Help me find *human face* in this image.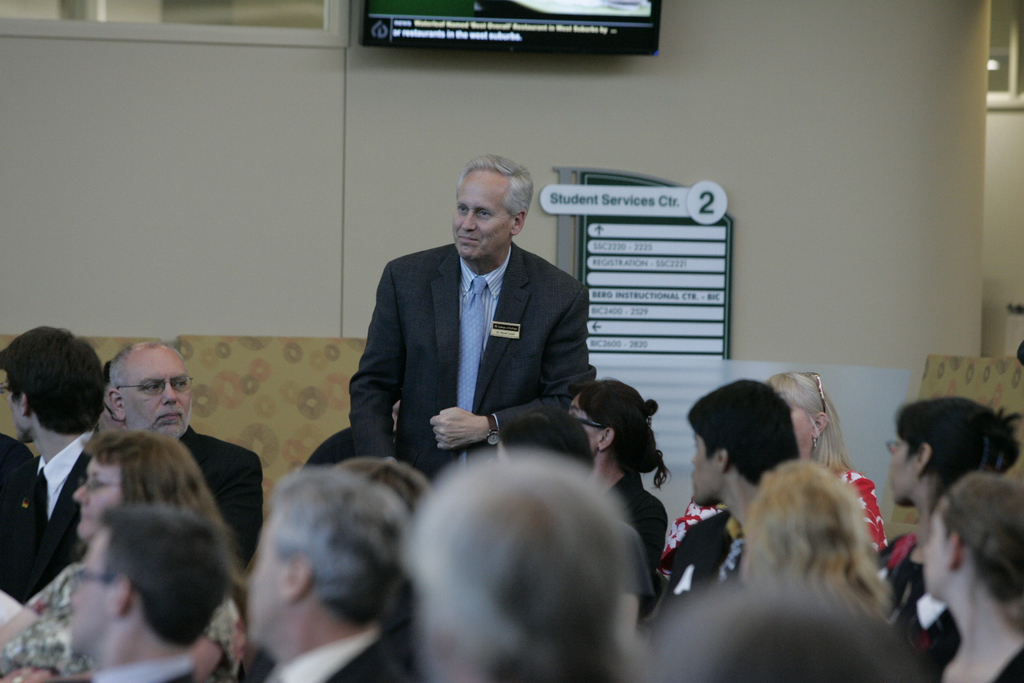
Found it: (75,457,123,538).
